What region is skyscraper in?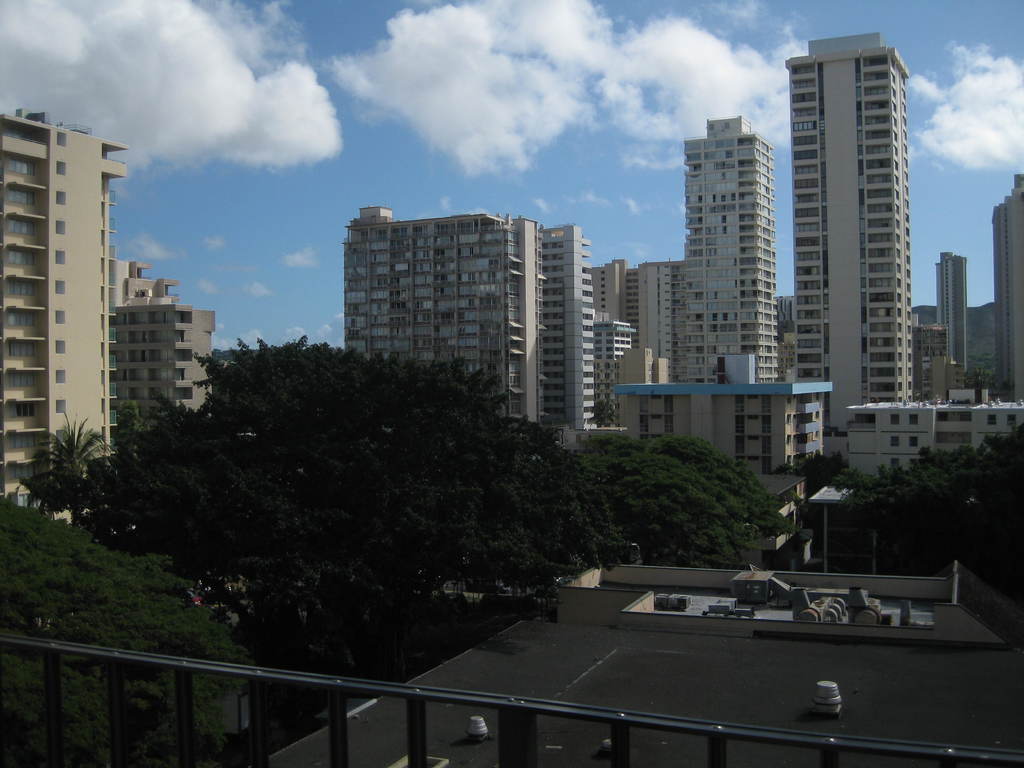
box=[673, 114, 781, 378].
